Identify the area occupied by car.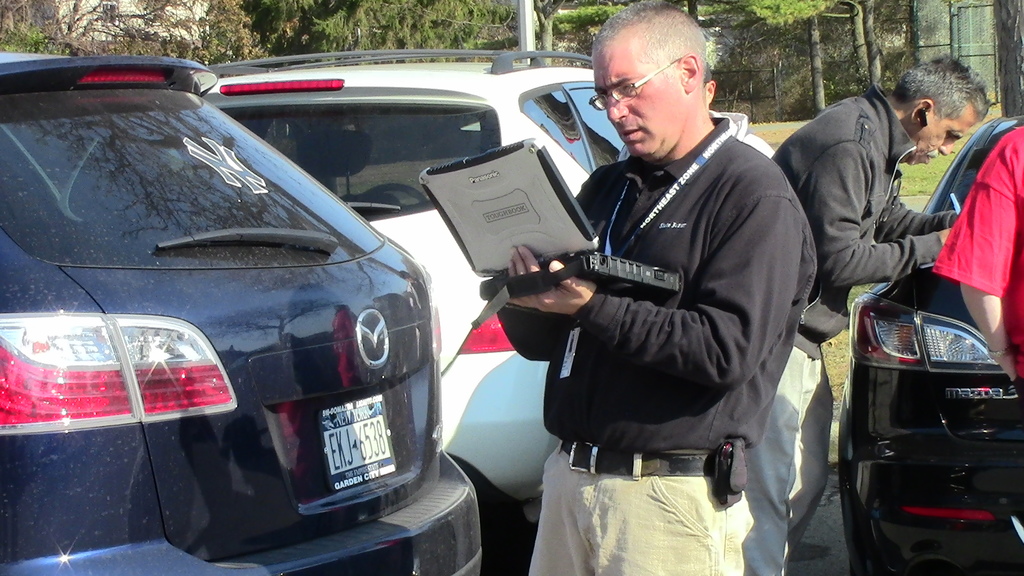
Area: (0, 39, 486, 575).
